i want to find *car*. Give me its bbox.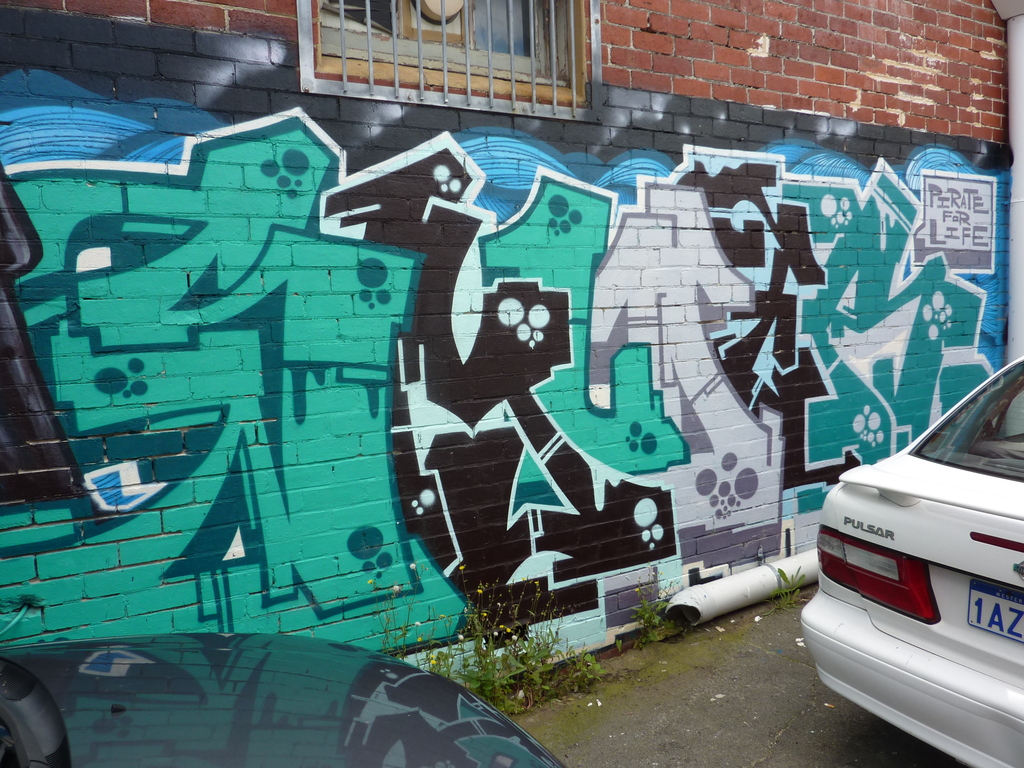
{"x1": 814, "y1": 370, "x2": 1023, "y2": 733}.
